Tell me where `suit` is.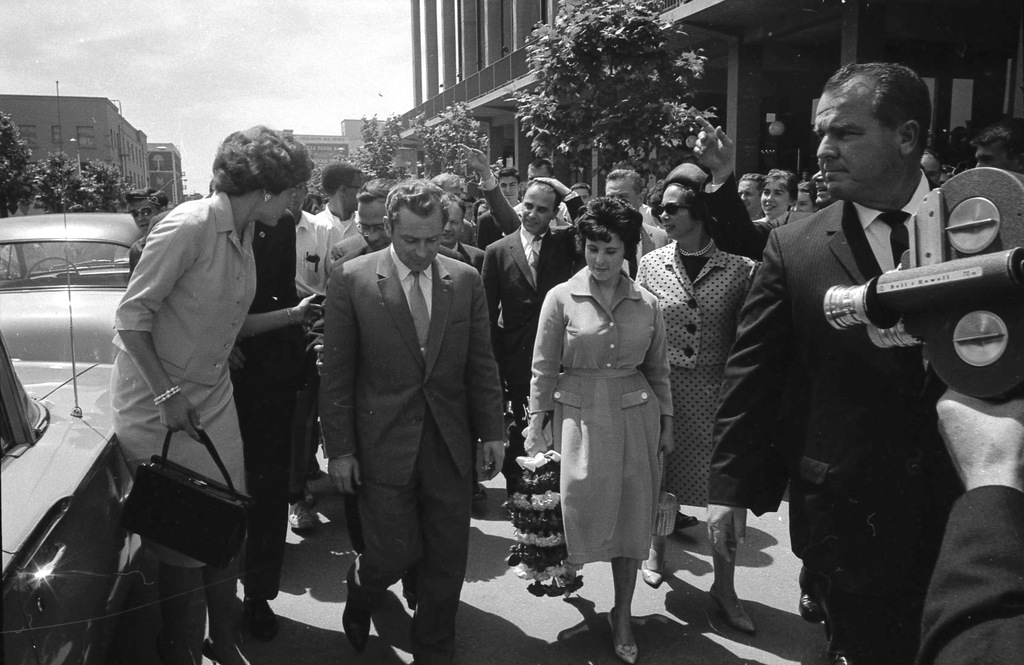
`suit` is at [307,168,494,653].
